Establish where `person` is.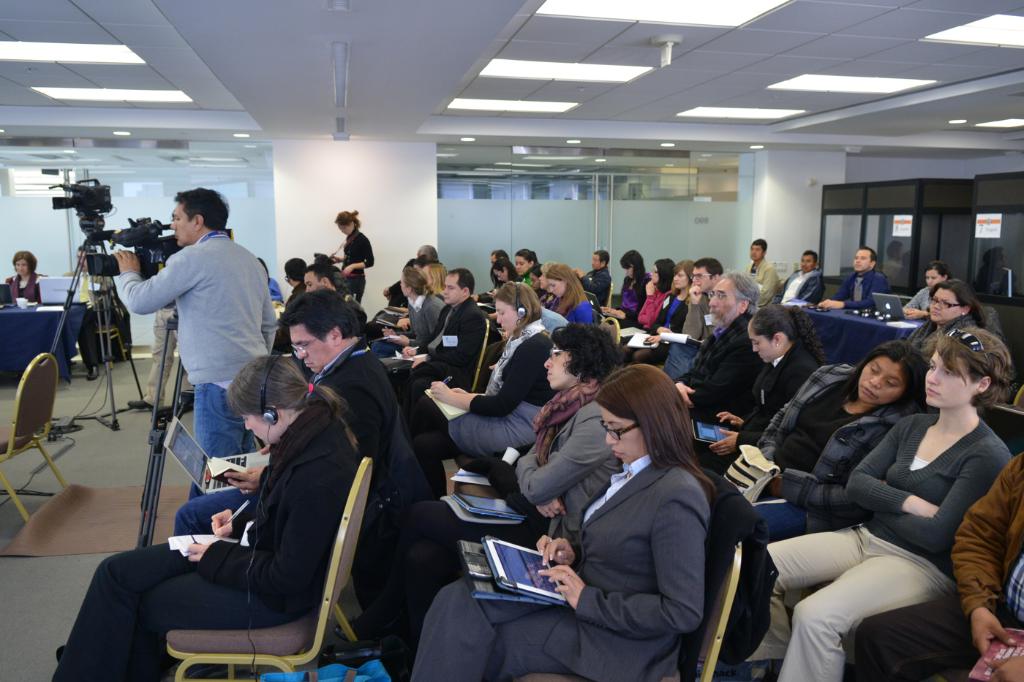
Established at x1=4 y1=240 x2=44 y2=306.
